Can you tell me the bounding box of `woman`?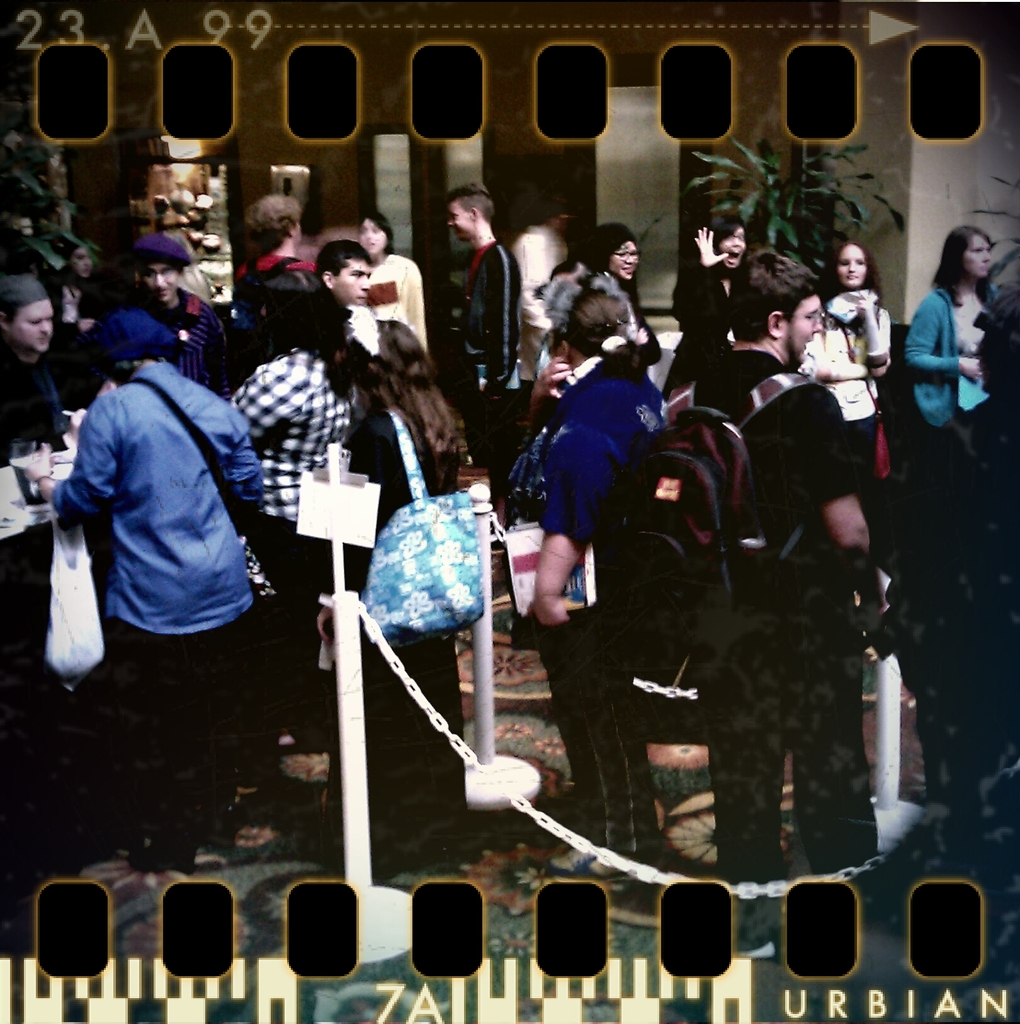
l=216, t=265, r=359, b=776.
